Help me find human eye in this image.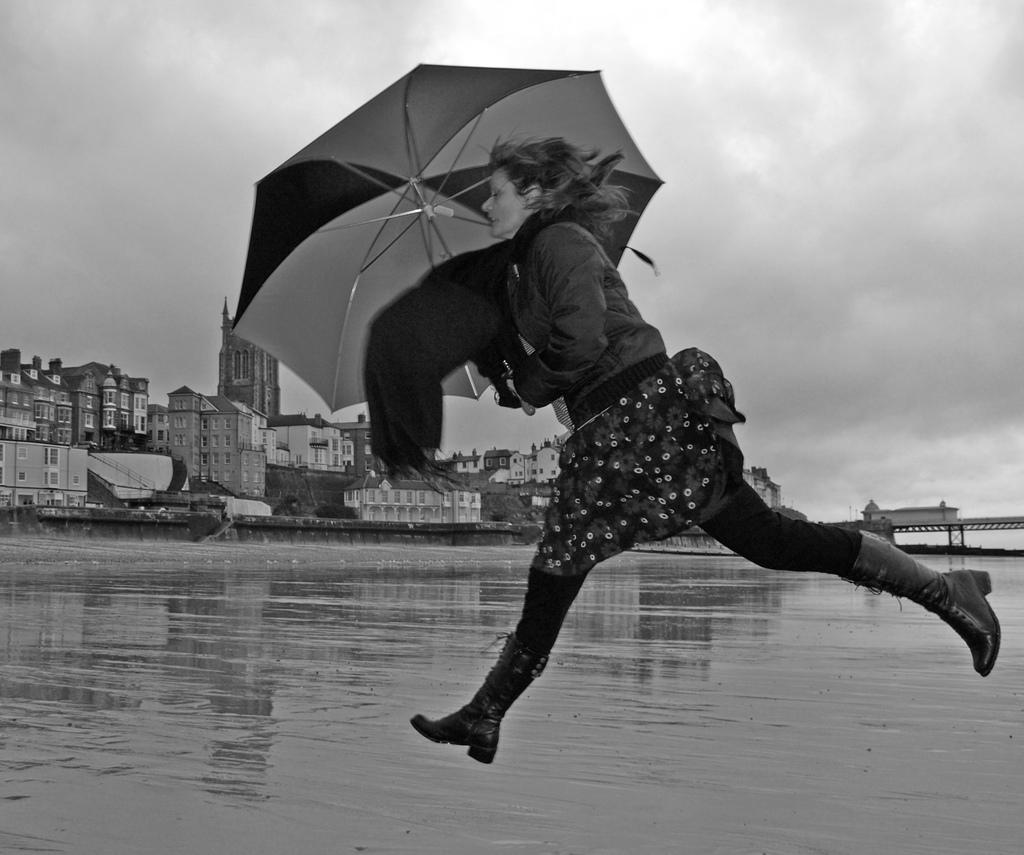
Found it: <box>491,186,503,202</box>.
